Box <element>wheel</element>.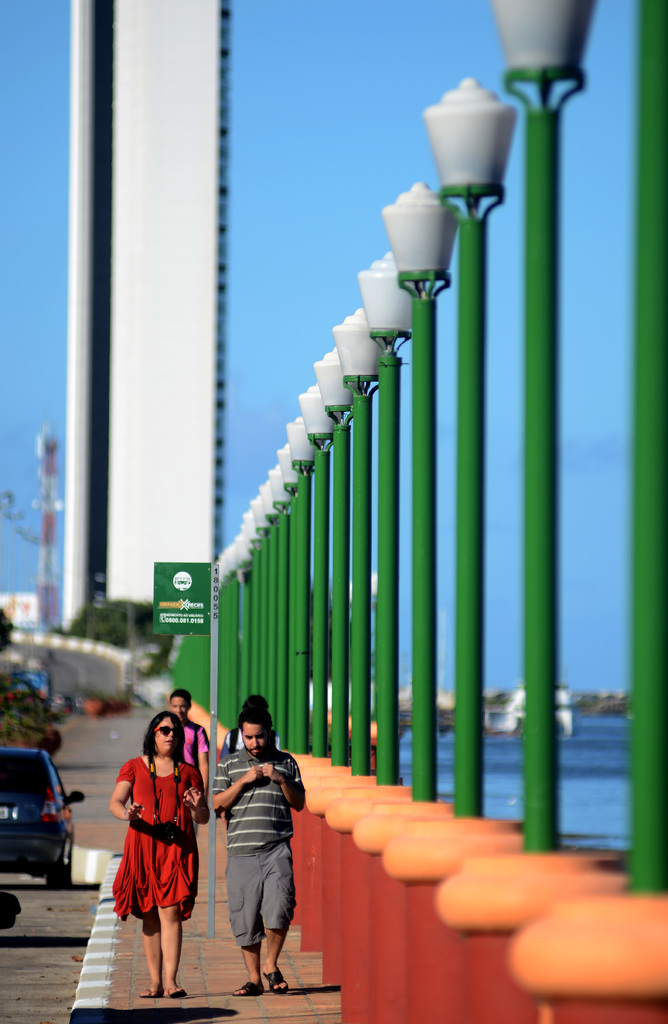
bbox(52, 860, 78, 881).
